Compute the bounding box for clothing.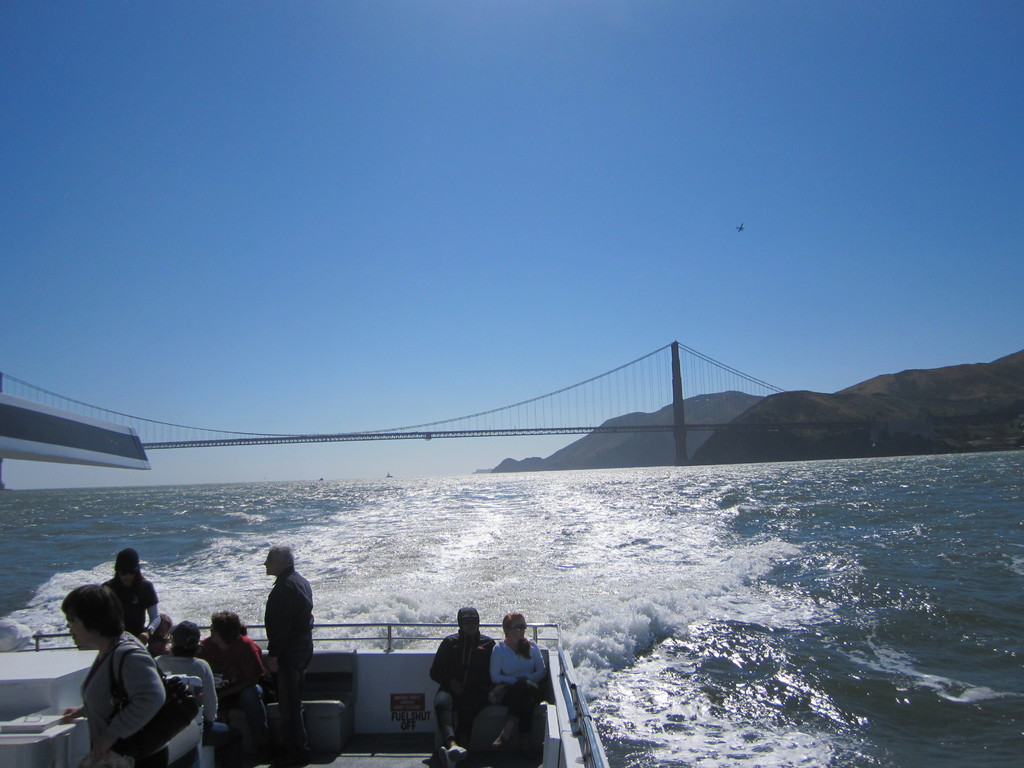
rect(425, 639, 490, 717).
